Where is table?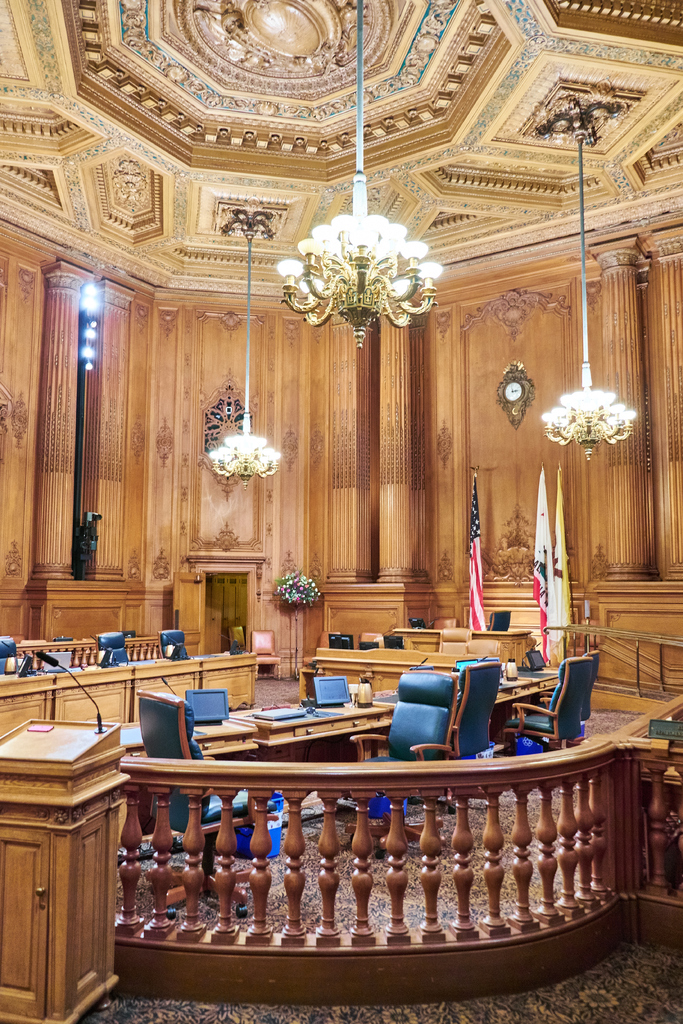
l=0, t=668, r=56, b=738.
